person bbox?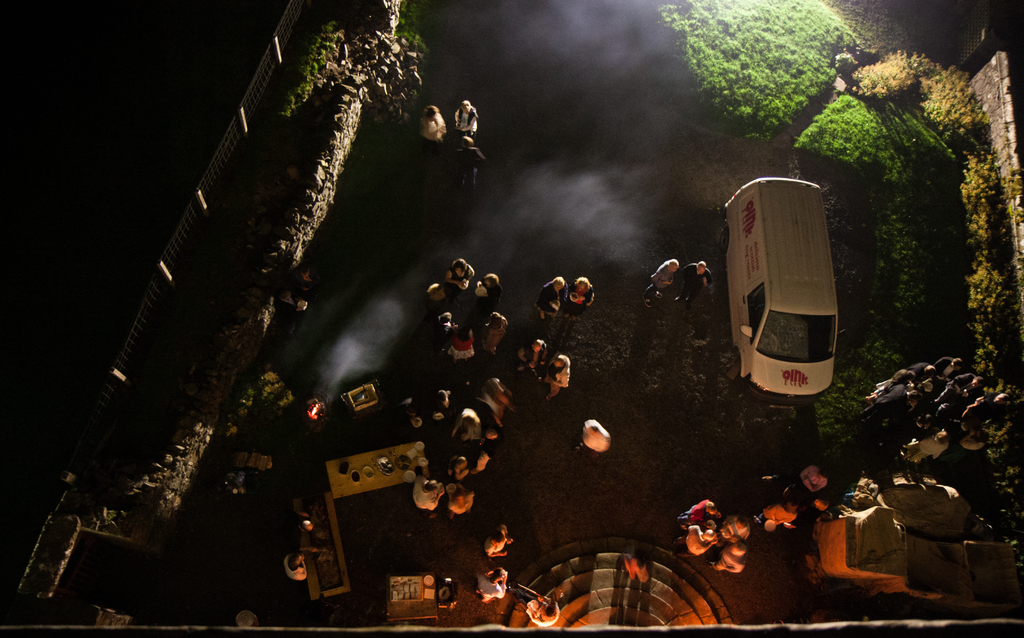
<box>706,539,743,573</box>
